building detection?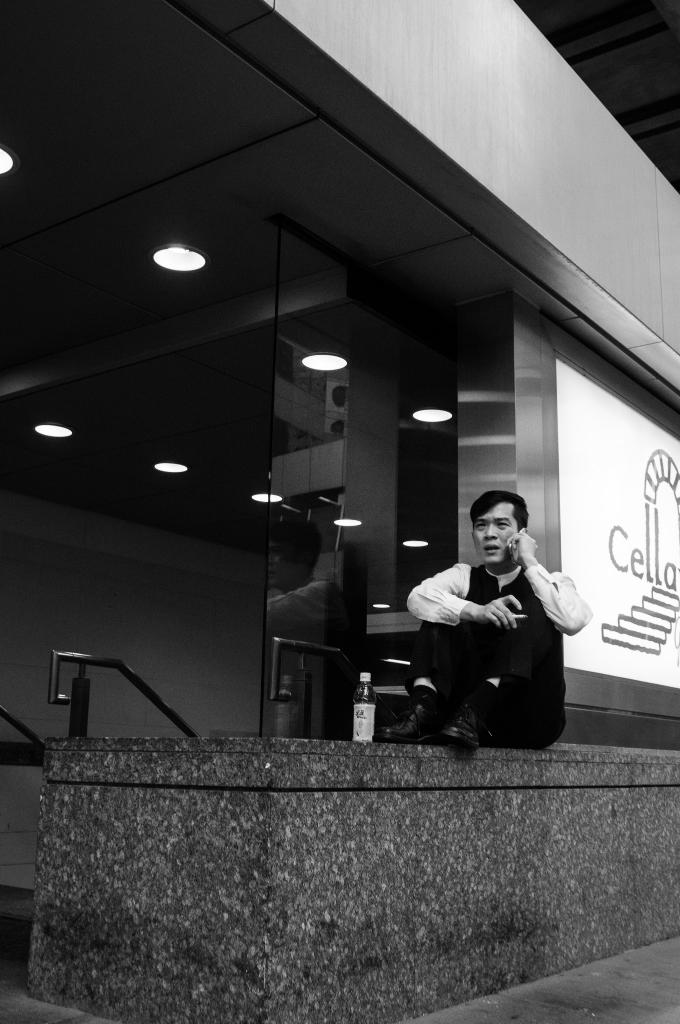
0 0 679 1023
